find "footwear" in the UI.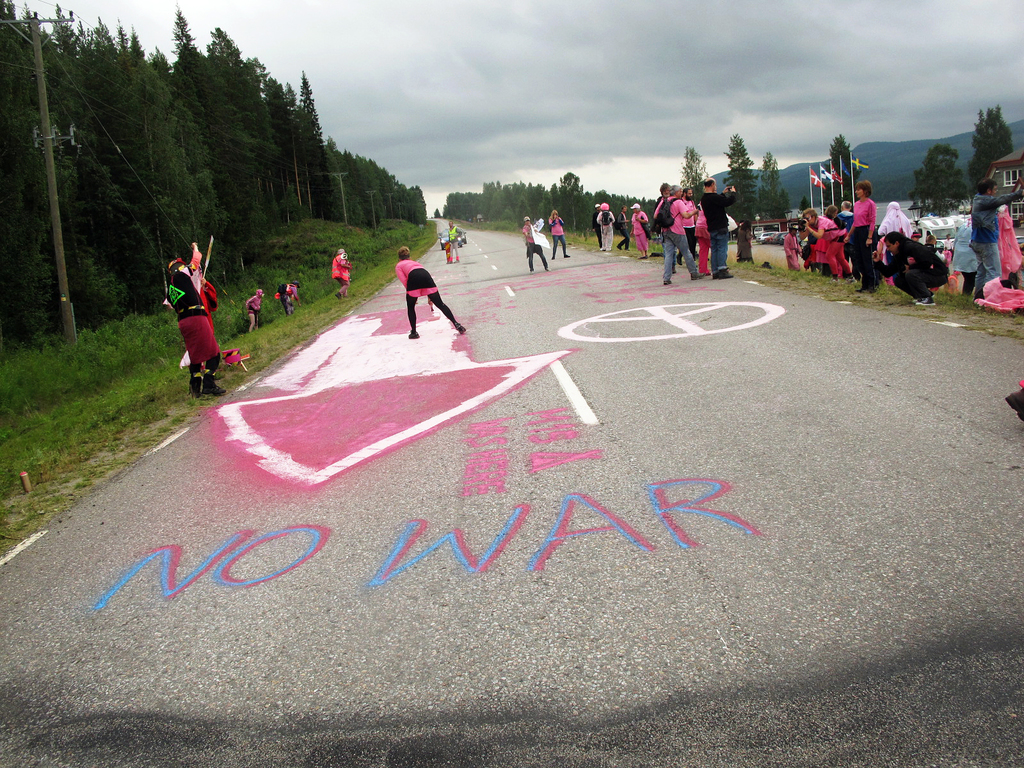
UI element at (x1=711, y1=269, x2=721, y2=279).
